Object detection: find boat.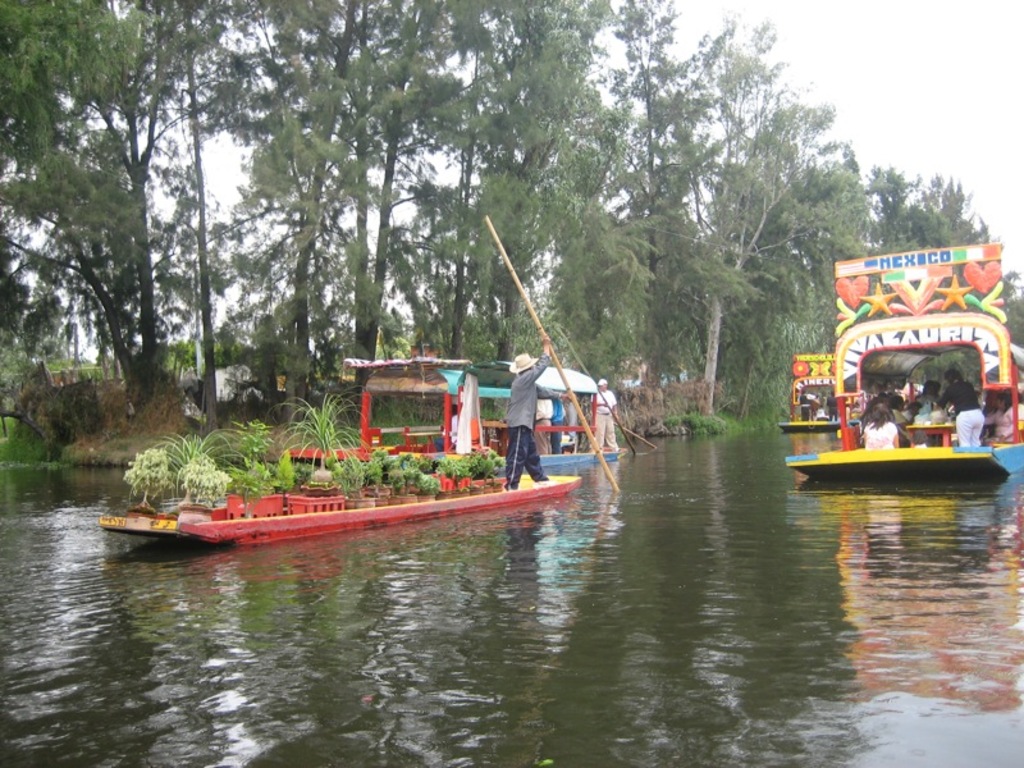
bbox=[97, 413, 635, 556].
